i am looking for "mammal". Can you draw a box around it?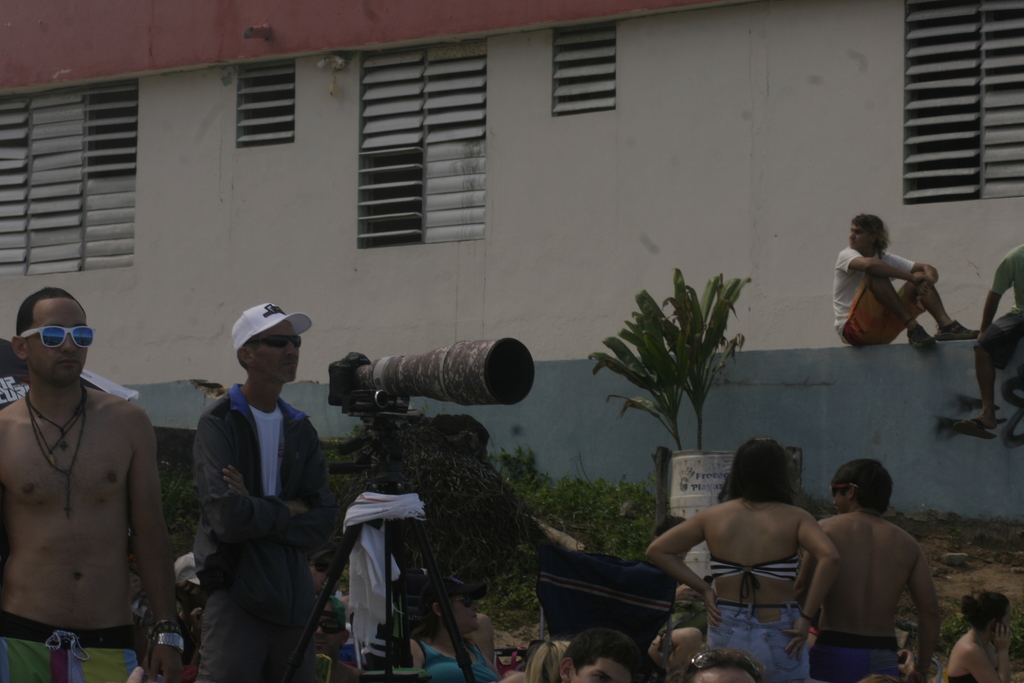
Sure, the bounding box is l=791, t=454, r=943, b=682.
